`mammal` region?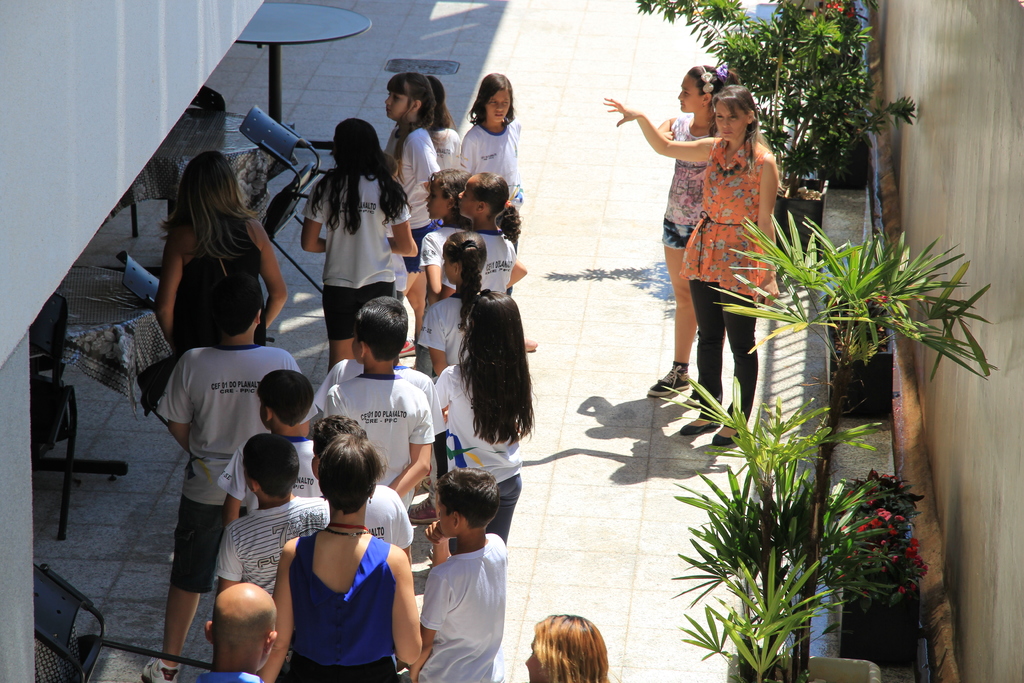
(646, 65, 740, 404)
